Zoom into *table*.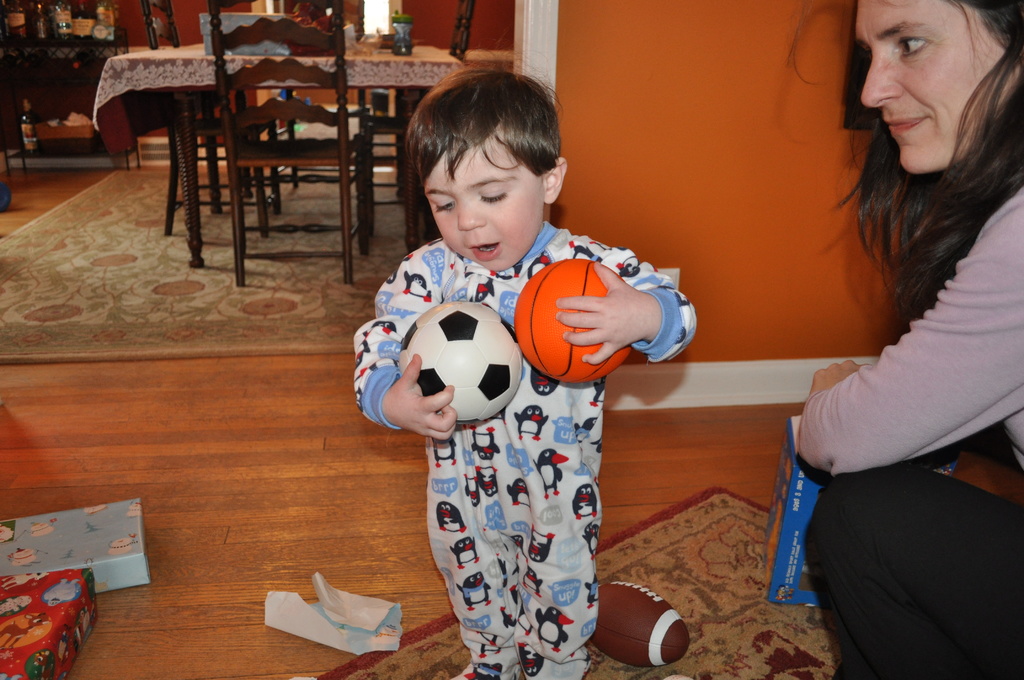
Zoom target: crop(106, 44, 449, 269).
